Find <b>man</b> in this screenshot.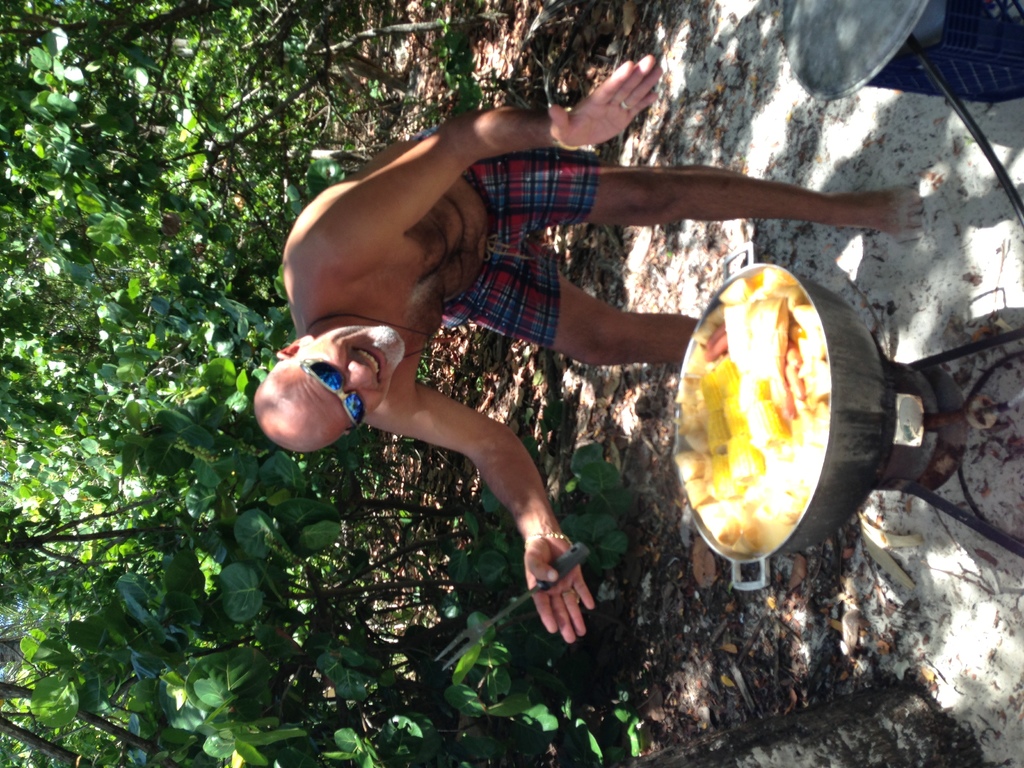
The bounding box for <b>man</b> is (left=252, top=46, right=949, bottom=646).
